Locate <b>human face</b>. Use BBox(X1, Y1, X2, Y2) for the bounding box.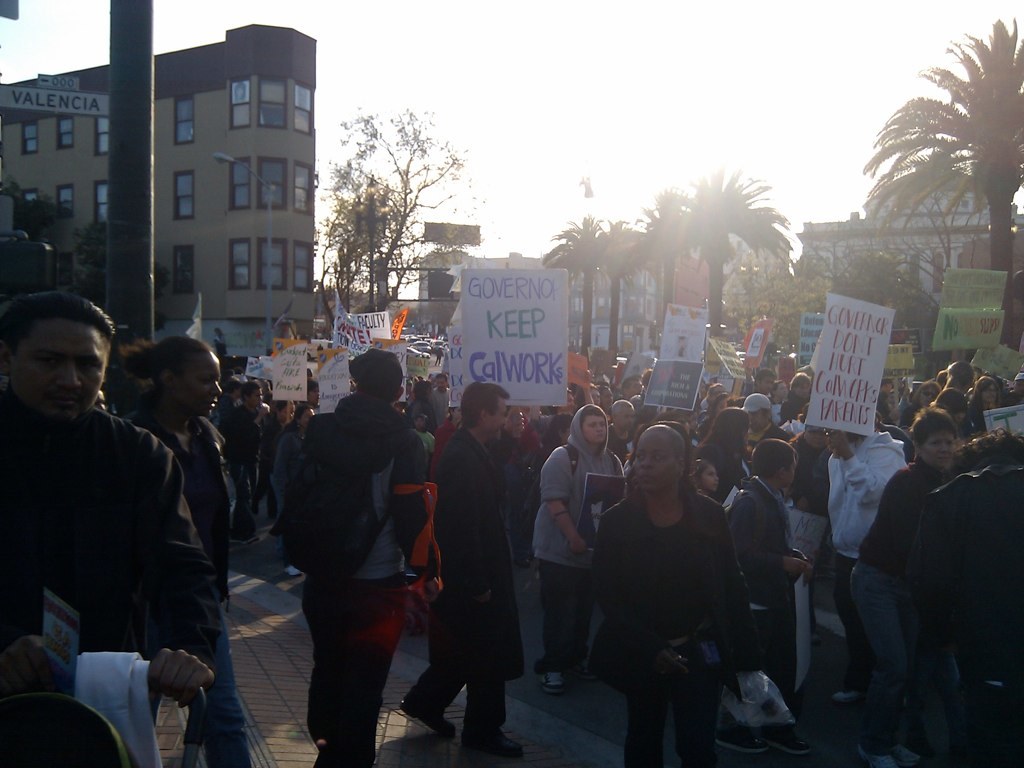
BBox(759, 375, 777, 396).
